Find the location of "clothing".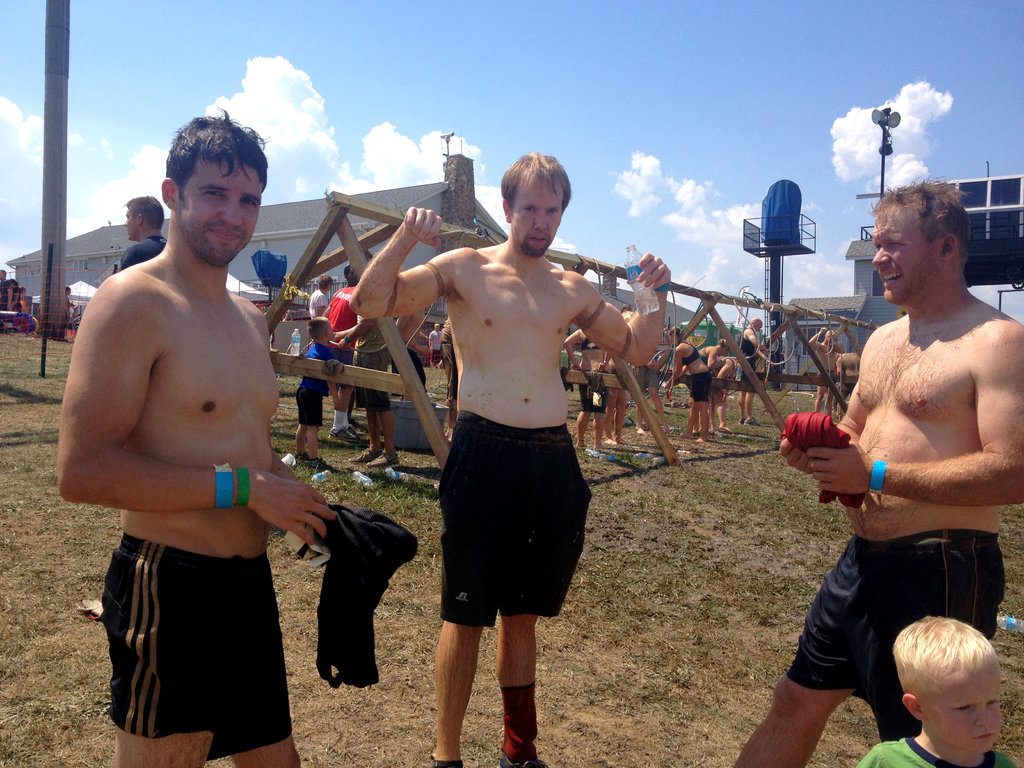
Location: x1=441 y1=409 x2=590 y2=622.
